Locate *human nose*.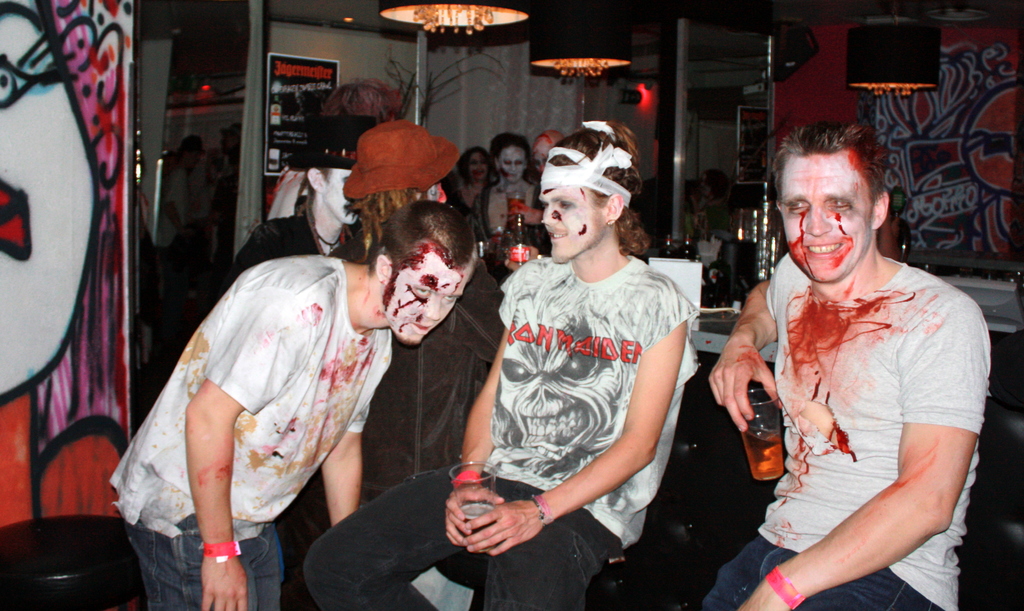
Bounding box: 541:207:556:225.
